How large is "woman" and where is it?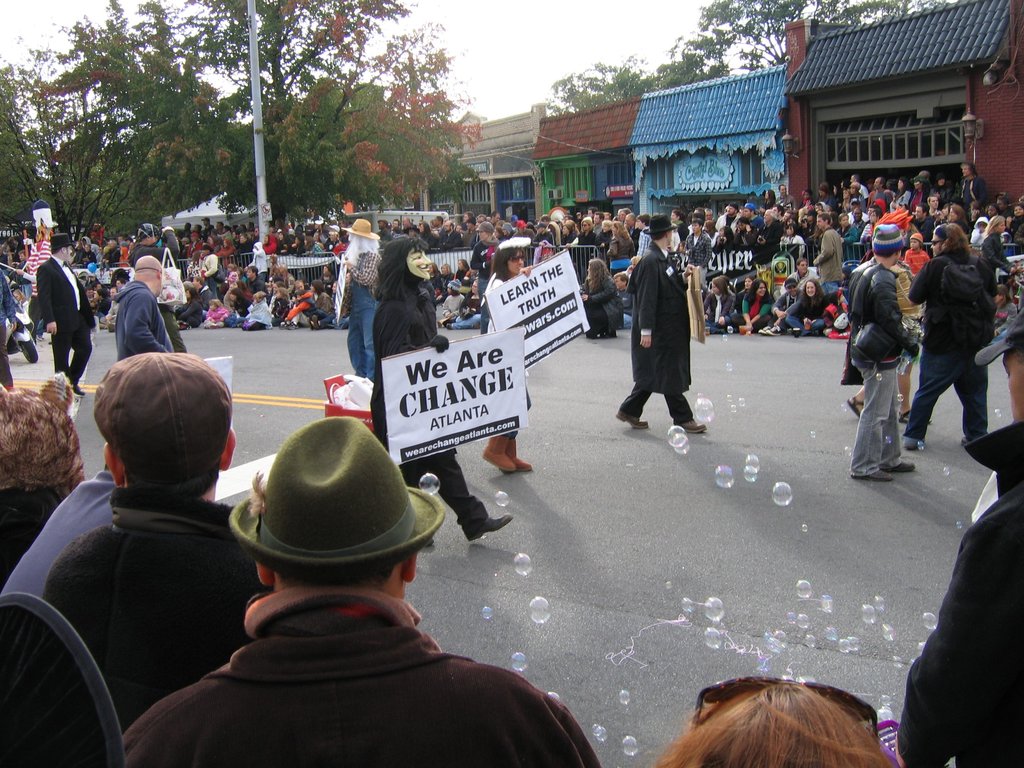
Bounding box: select_region(817, 182, 837, 211).
